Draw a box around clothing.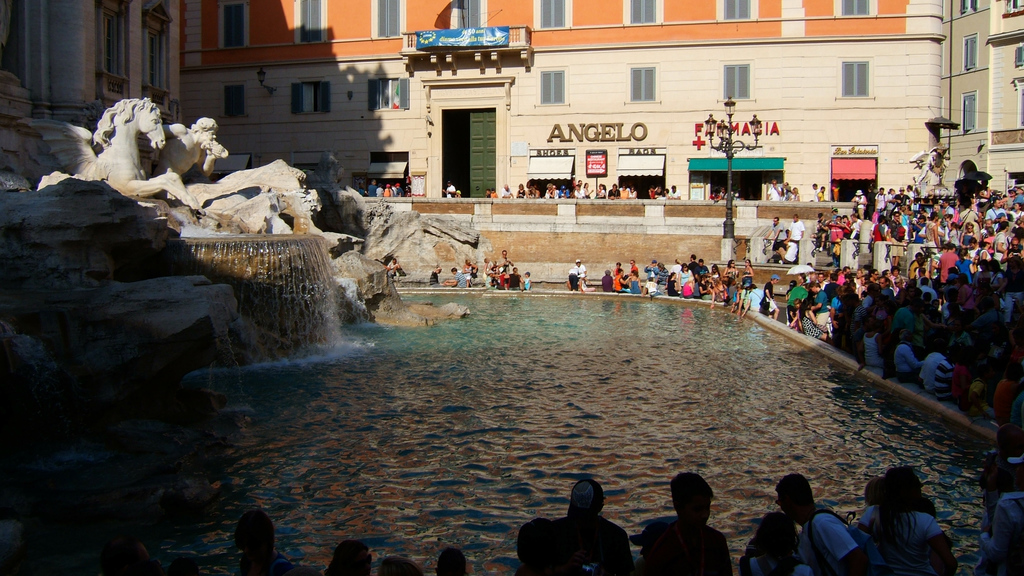
select_region(762, 280, 780, 315).
